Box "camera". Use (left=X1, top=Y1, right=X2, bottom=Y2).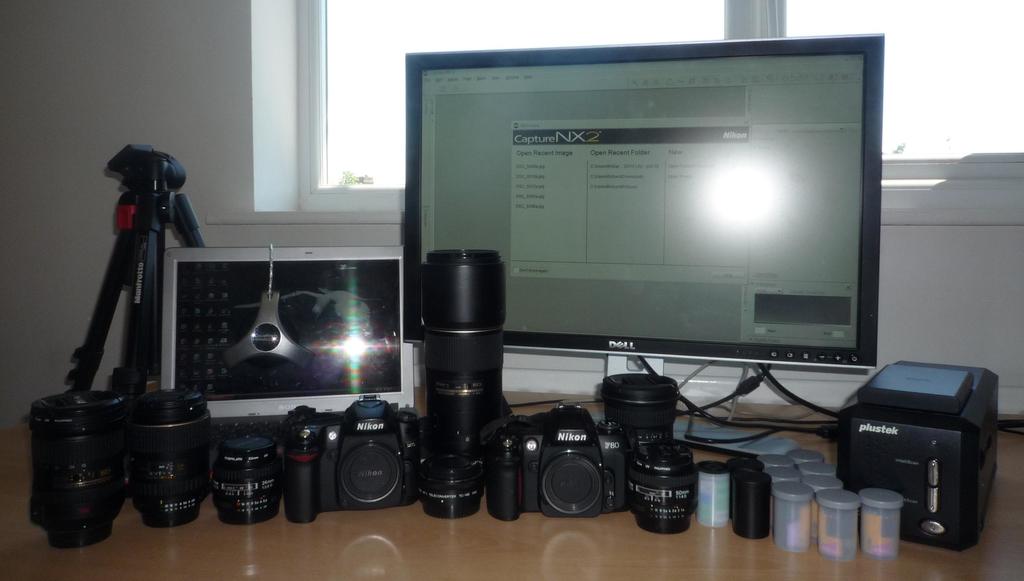
(left=415, top=247, right=505, bottom=473).
